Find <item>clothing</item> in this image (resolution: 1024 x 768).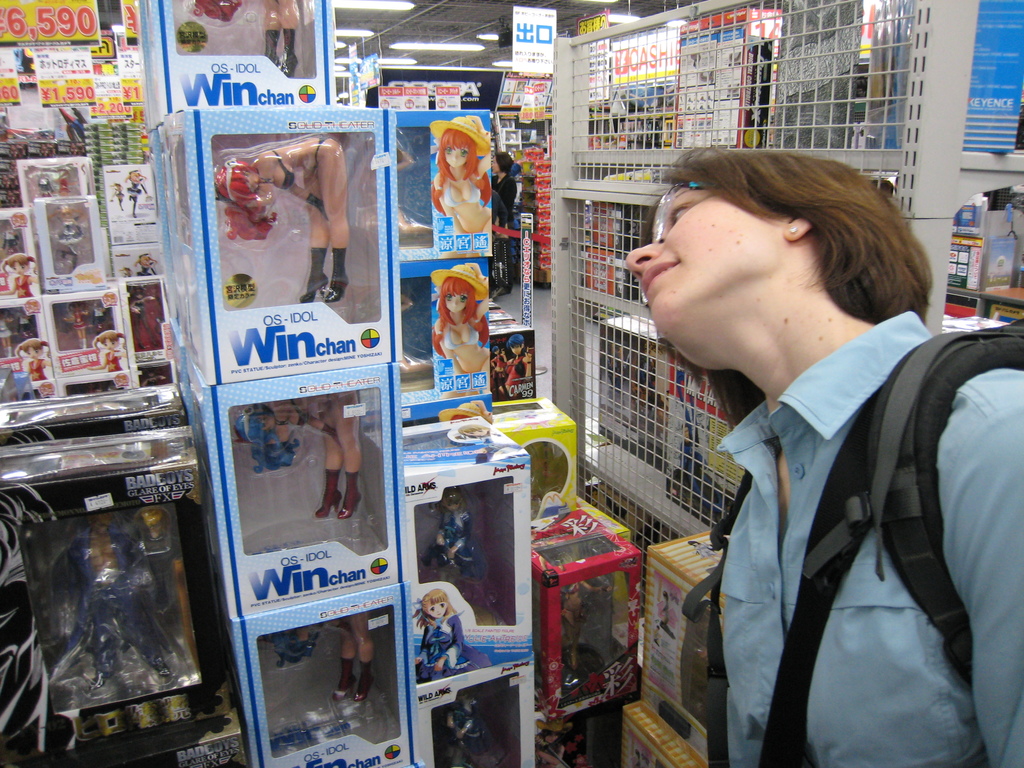
region(717, 311, 1023, 767).
